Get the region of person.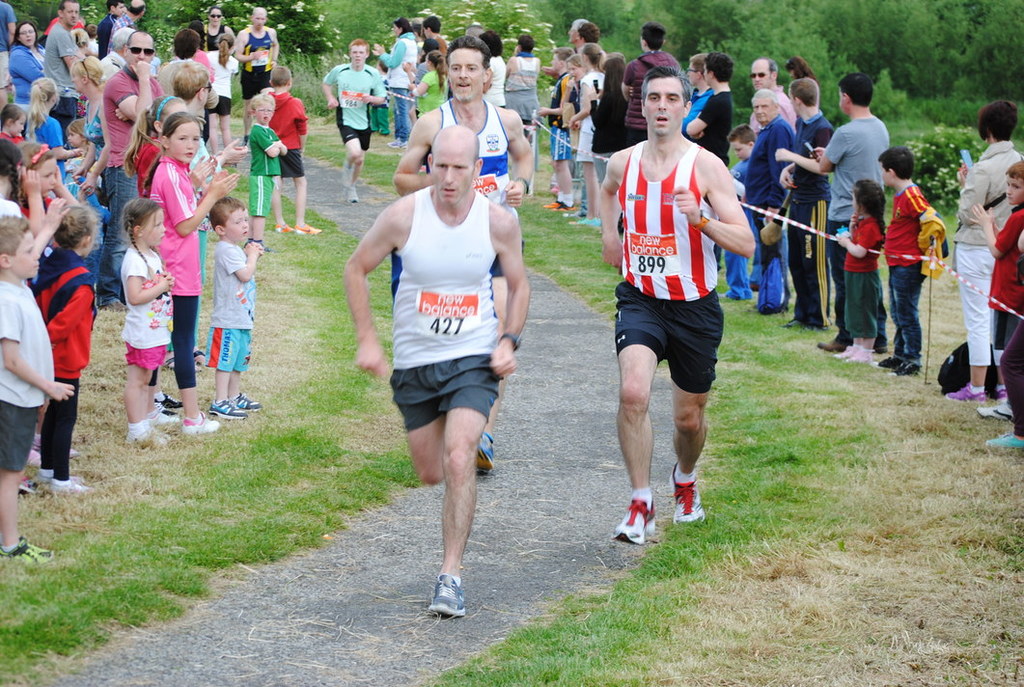
select_region(316, 40, 391, 205).
